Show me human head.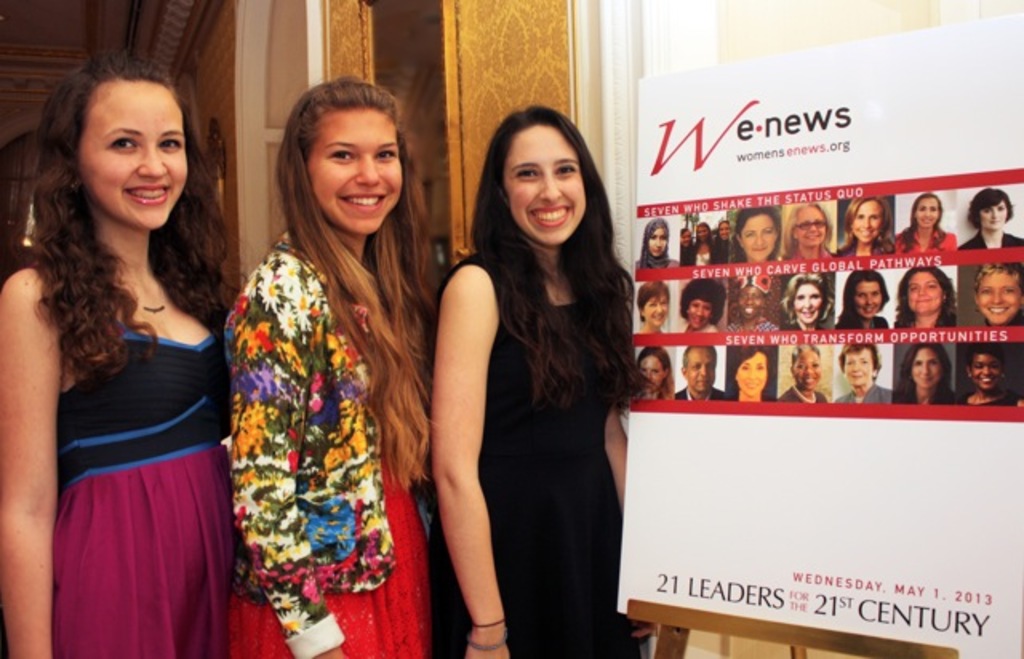
human head is here: (848,202,886,242).
